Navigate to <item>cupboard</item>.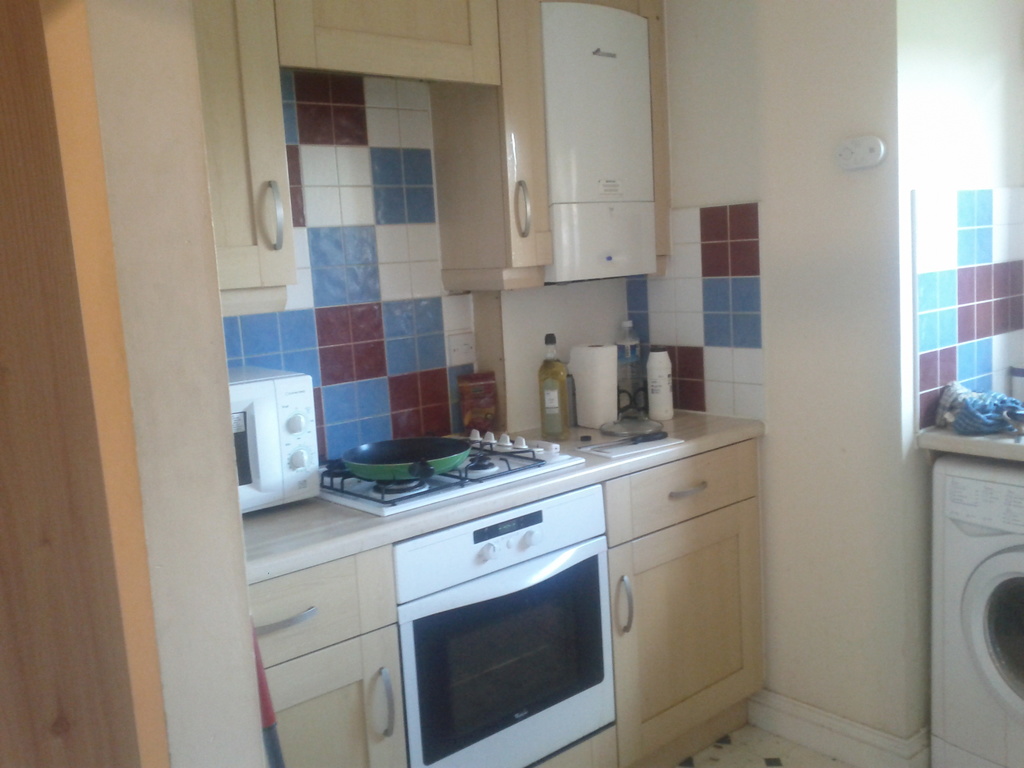
Navigation target: <bbox>600, 434, 778, 767</bbox>.
